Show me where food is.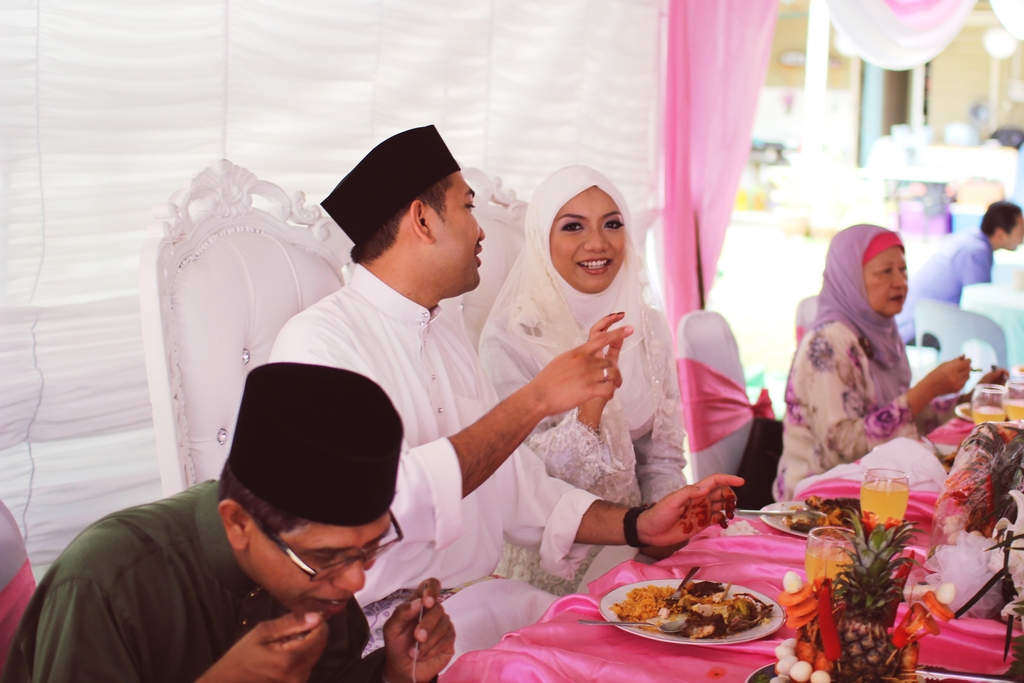
food is at left=963, top=398, right=1023, bottom=418.
